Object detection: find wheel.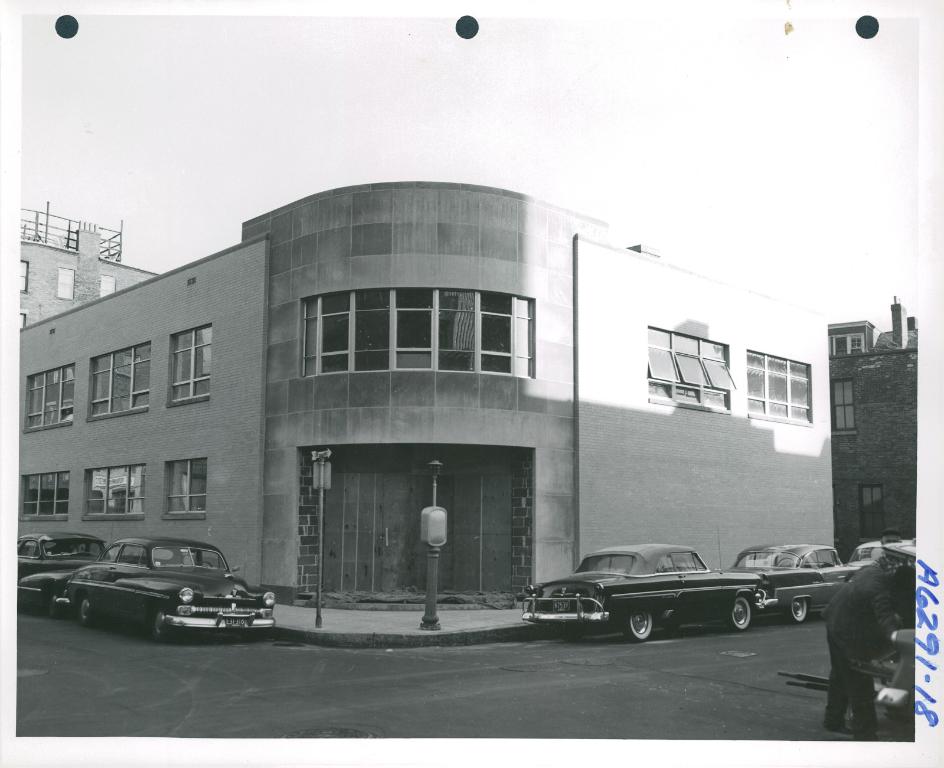
<bbox>788, 598, 807, 624</bbox>.
